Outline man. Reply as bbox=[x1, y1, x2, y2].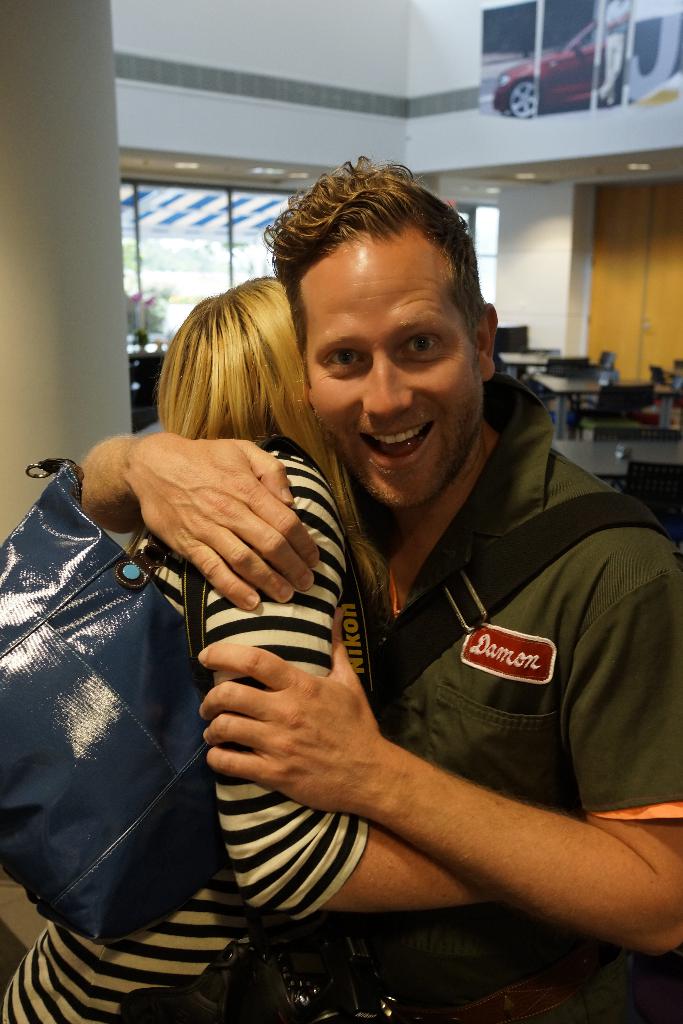
bbox=[178, 143, 664, 1009].
